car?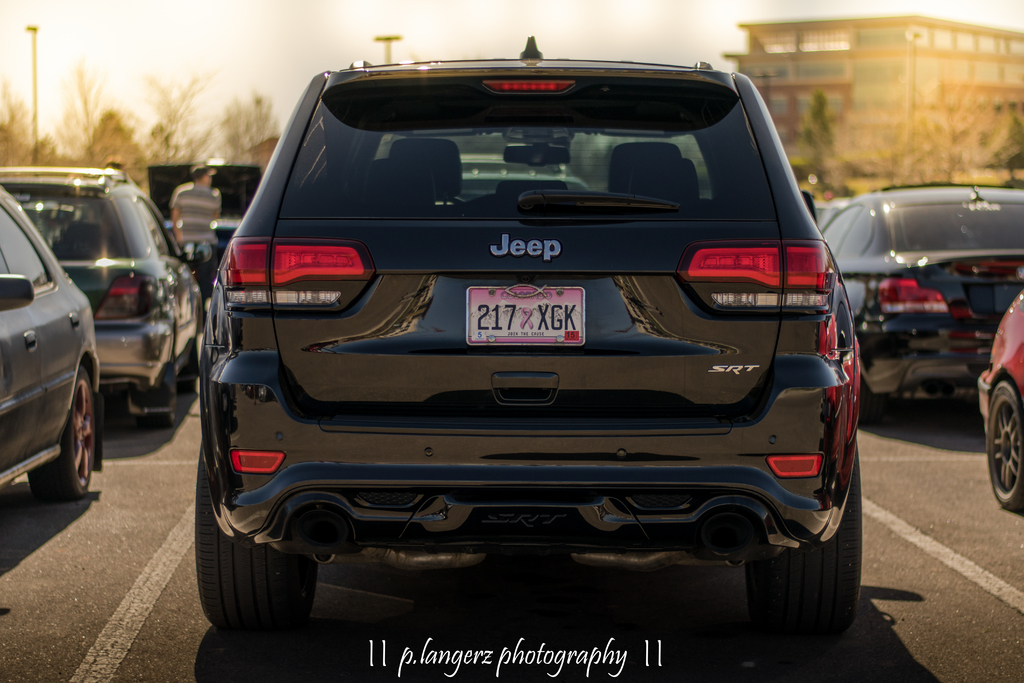
(left=0, top=186, right=101, bottom=505)
